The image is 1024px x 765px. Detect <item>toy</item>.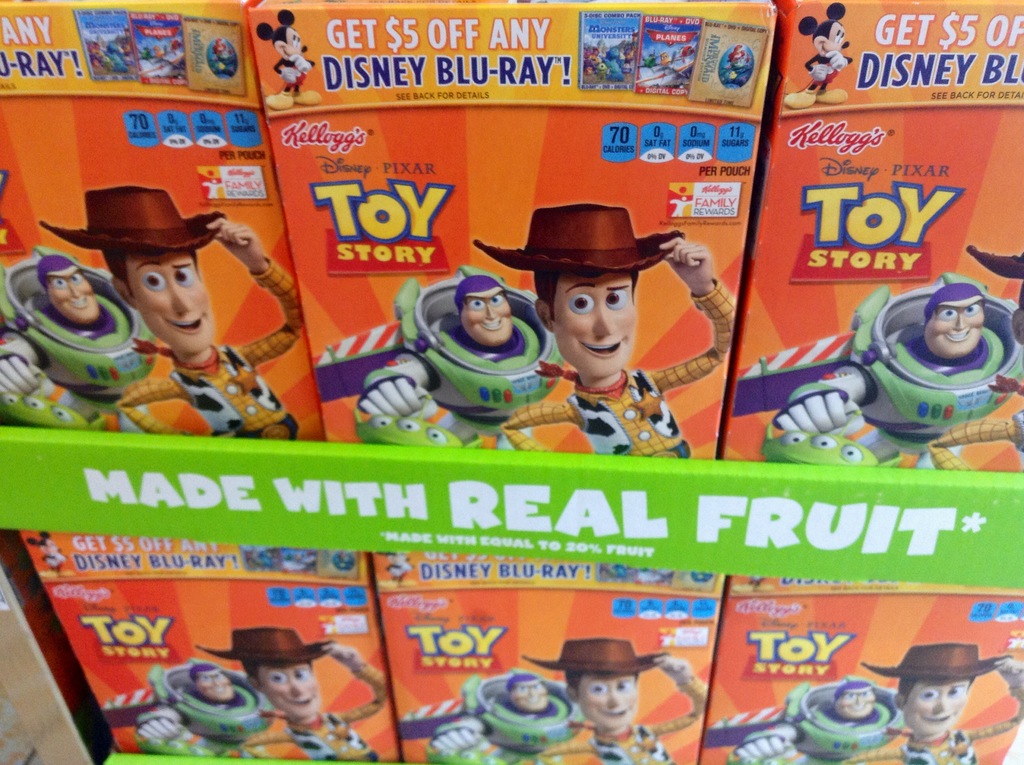
Detection: locate(42, 184, 302, 447).
